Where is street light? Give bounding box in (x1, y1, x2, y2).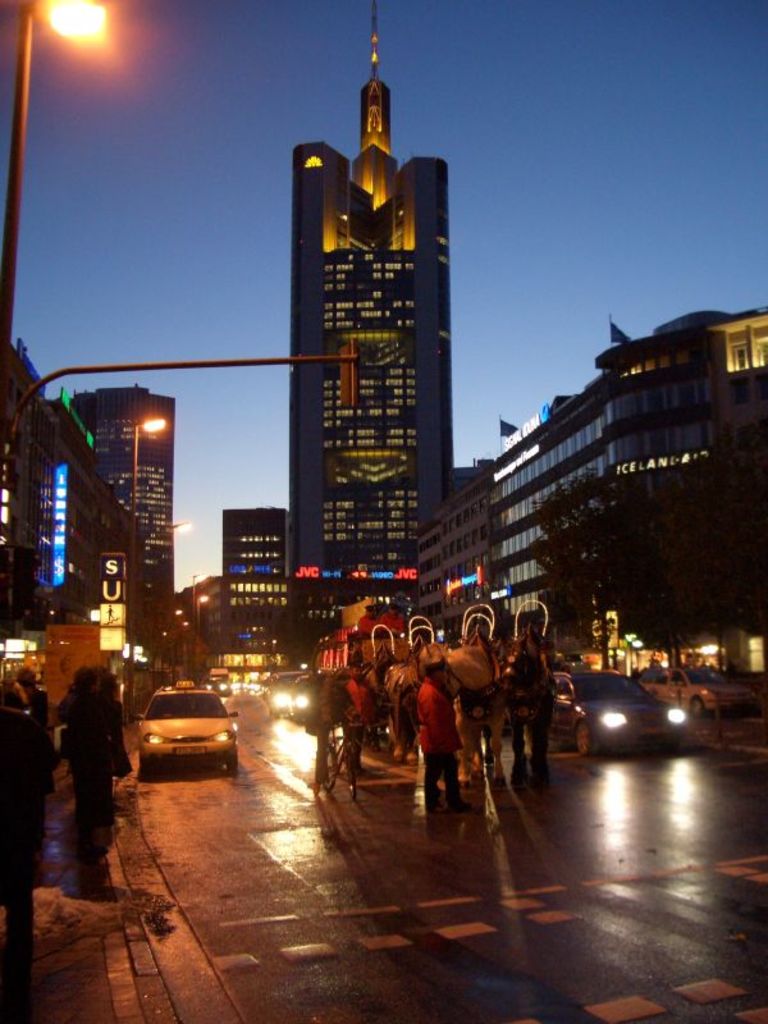
(0, 0, 111, 468).
